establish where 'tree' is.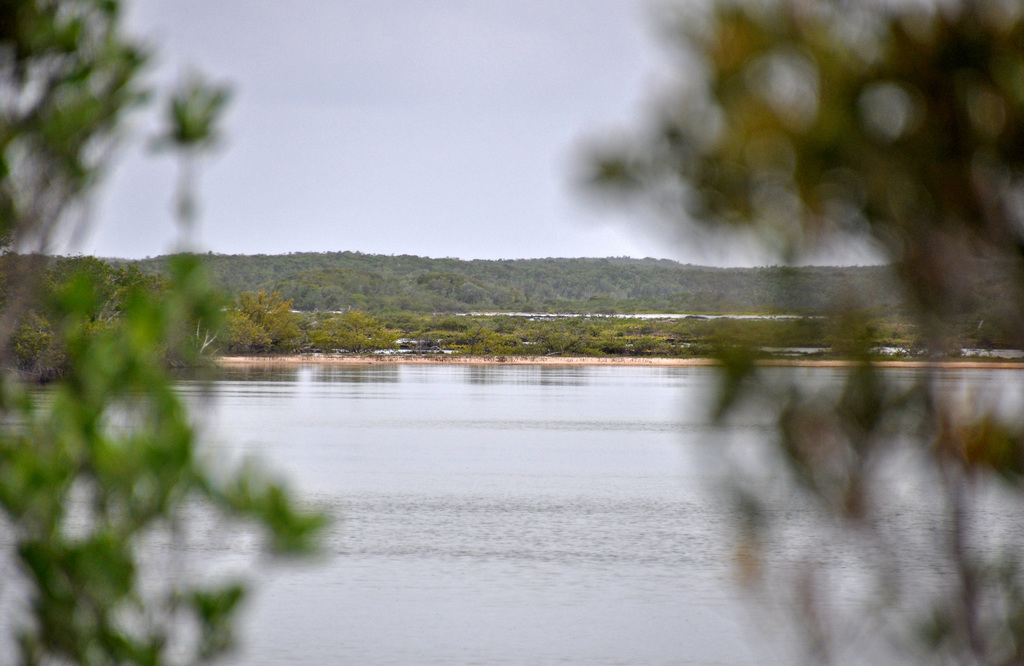
Established at (556,0,1023,665).
